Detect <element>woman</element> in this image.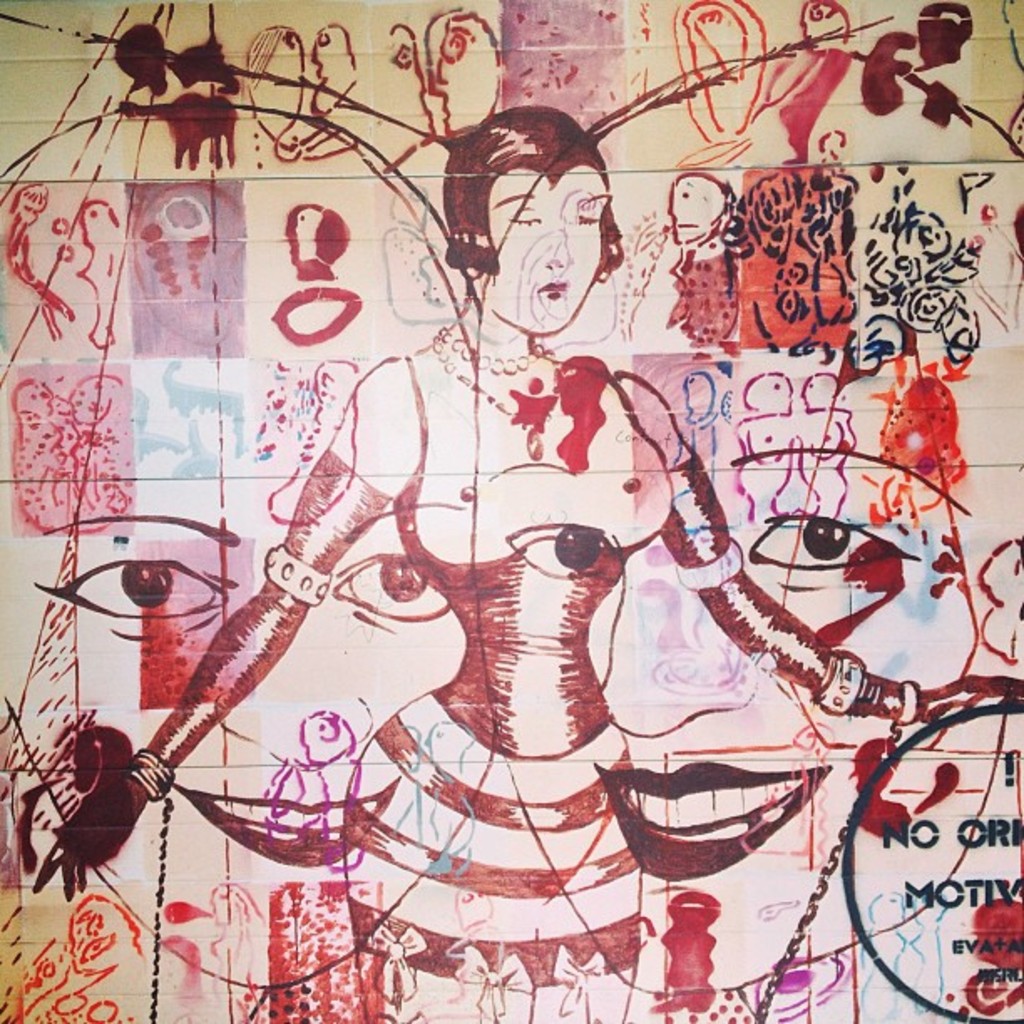
Detection: l=69, t=79, r=982, b=967.
